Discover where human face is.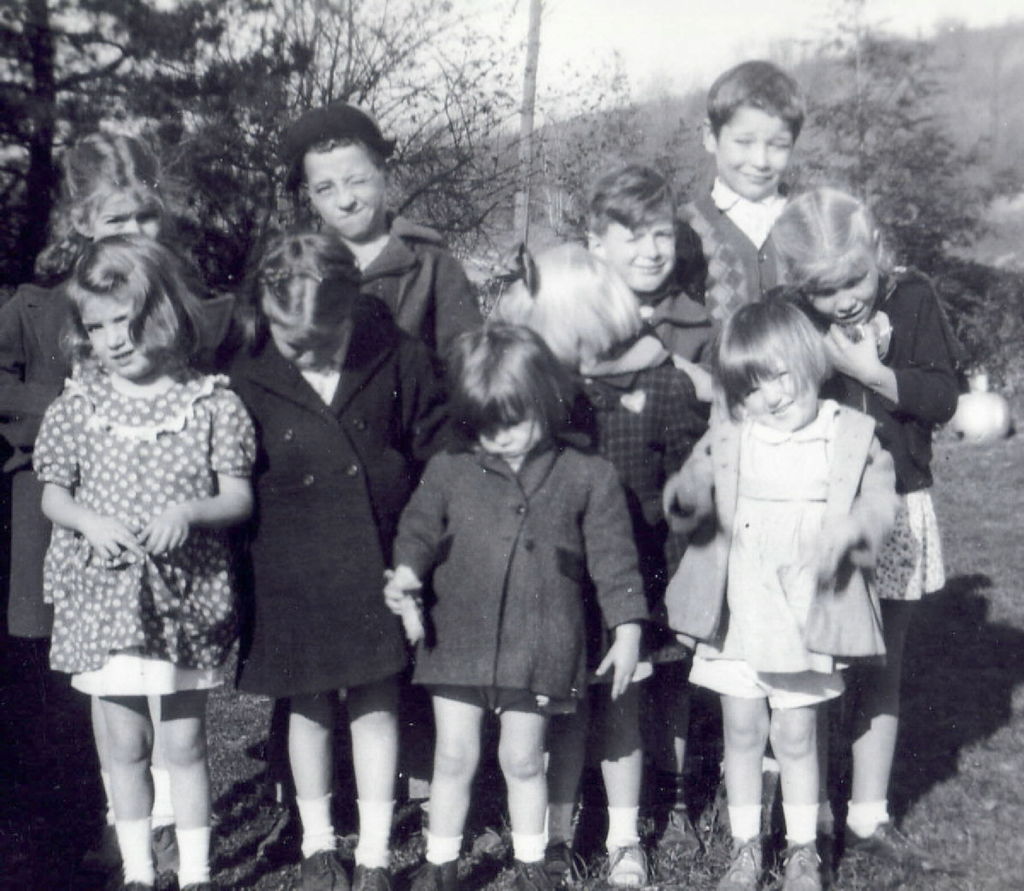
Discovered at <region>300, 135, 385, 239</region>.
